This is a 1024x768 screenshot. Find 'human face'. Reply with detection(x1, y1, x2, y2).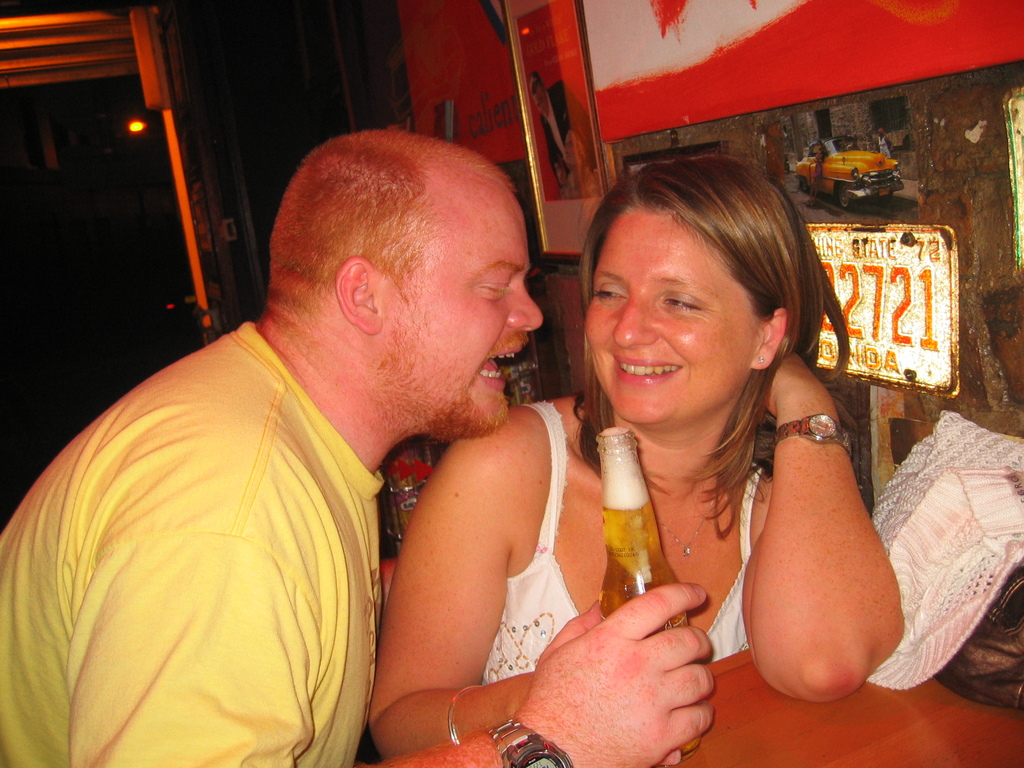
detection(585, 213, 756, 430).
